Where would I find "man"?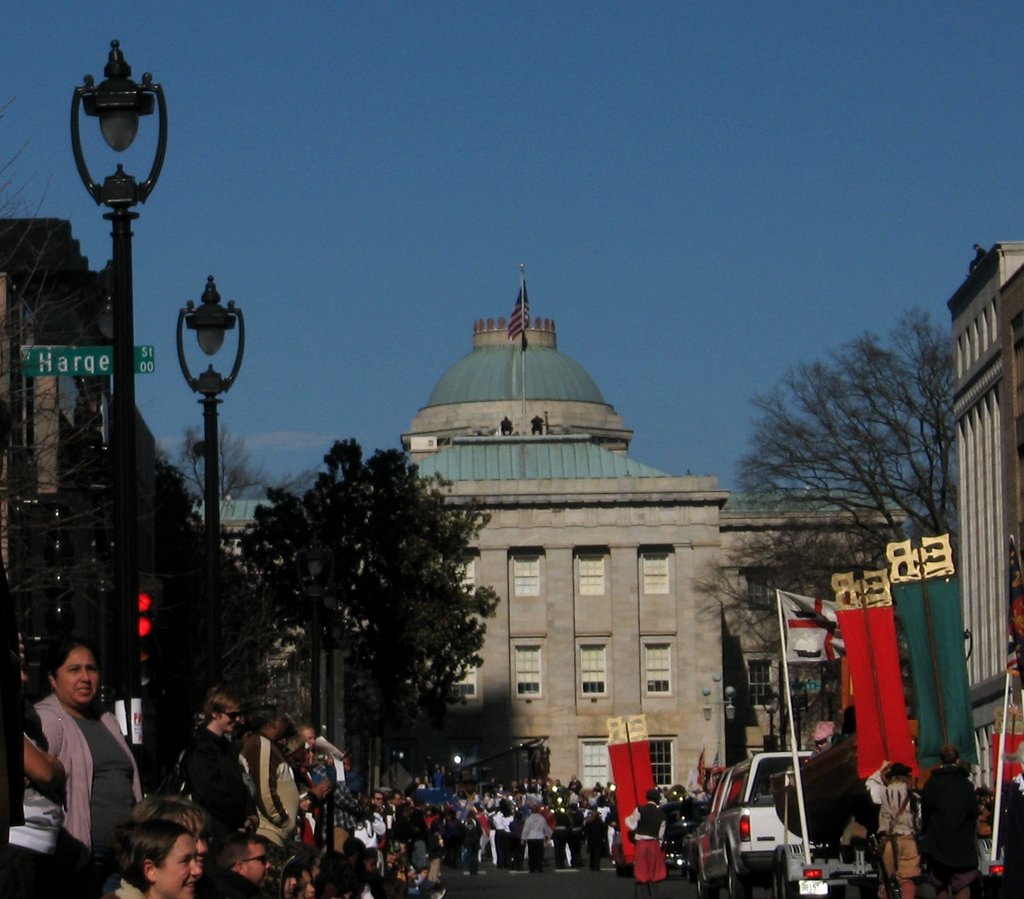
At box=[620, 784, 666, 898].
